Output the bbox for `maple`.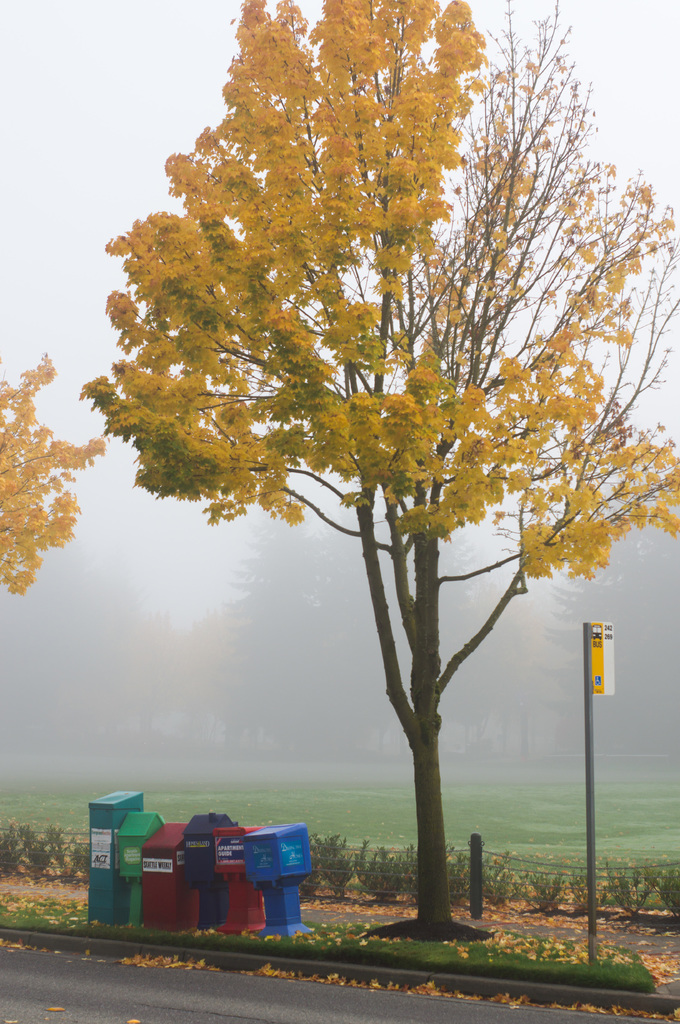
x1=0, y1=362, x2=108, y2=594.
